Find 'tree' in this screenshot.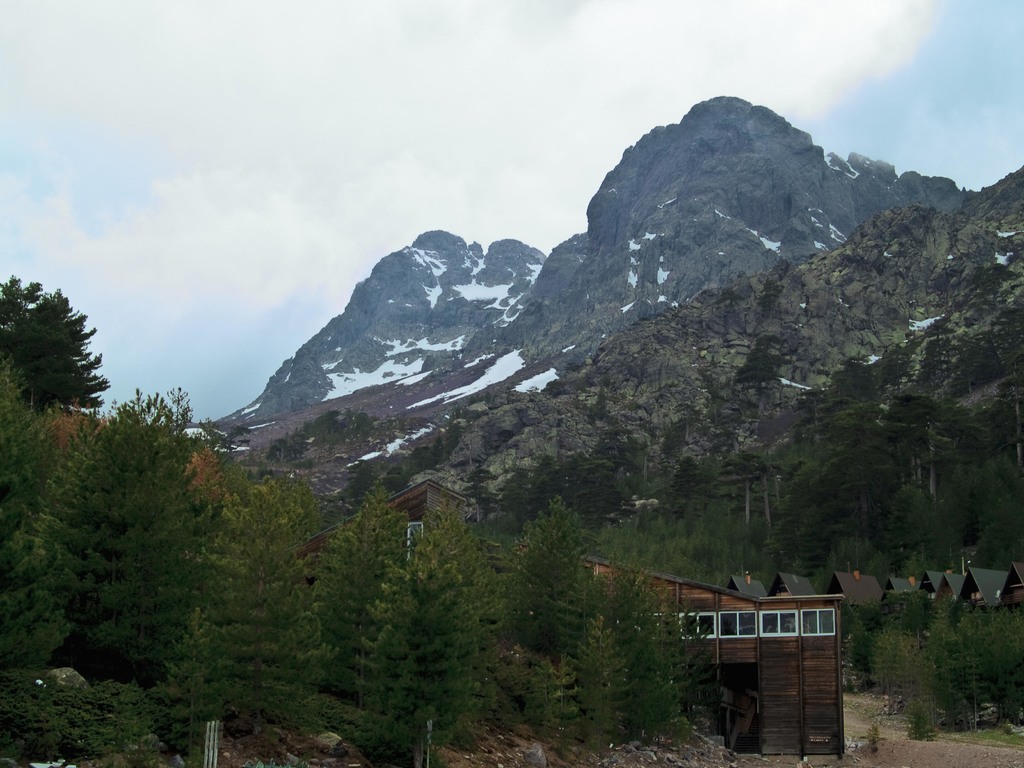
The bounding box for 'tree' is box=[296, 488, 416, 739].
